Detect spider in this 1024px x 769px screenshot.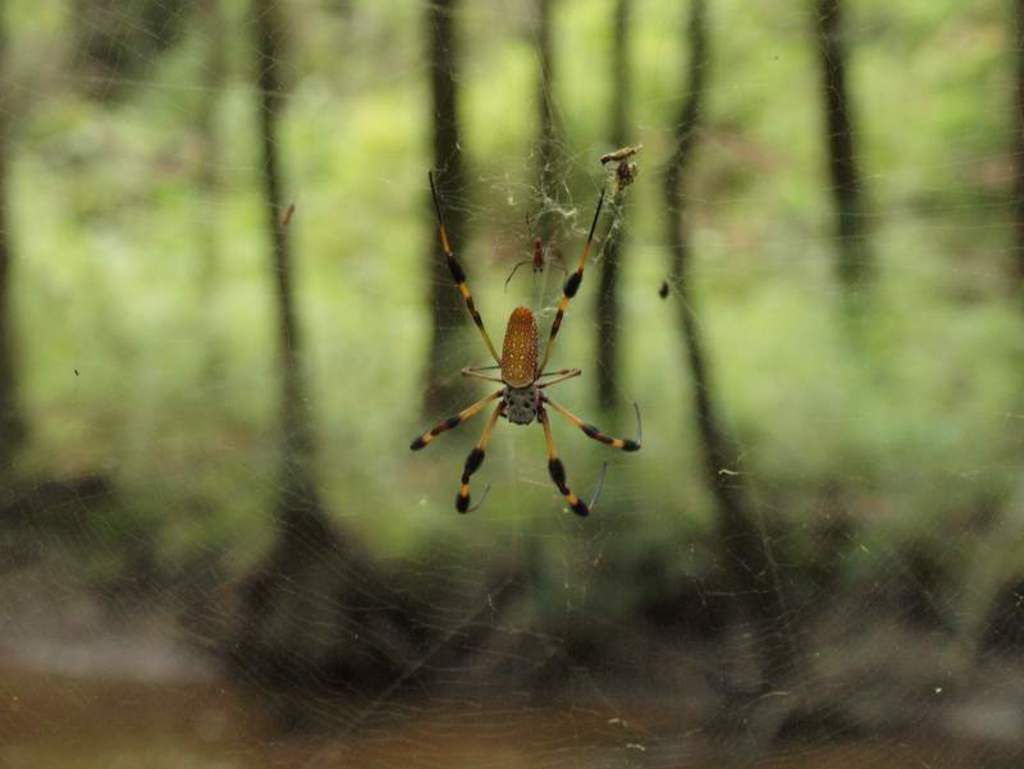
Detection: left=406, top=165, right=650, bottom=526.
